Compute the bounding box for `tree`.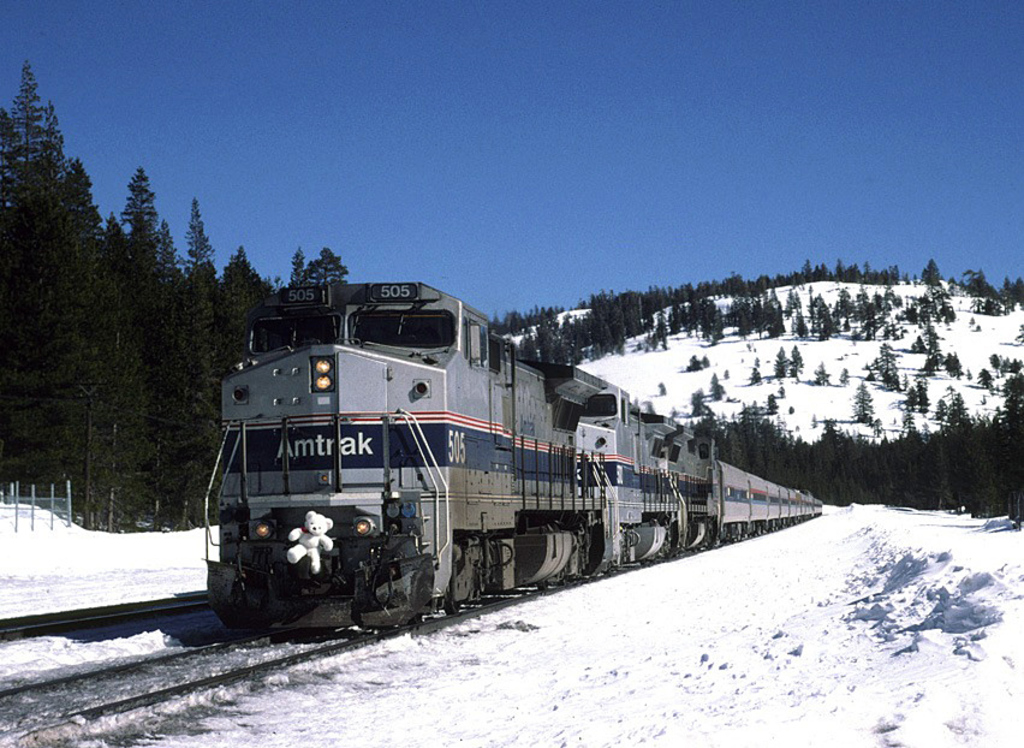
(499, 319, 565, 327).
